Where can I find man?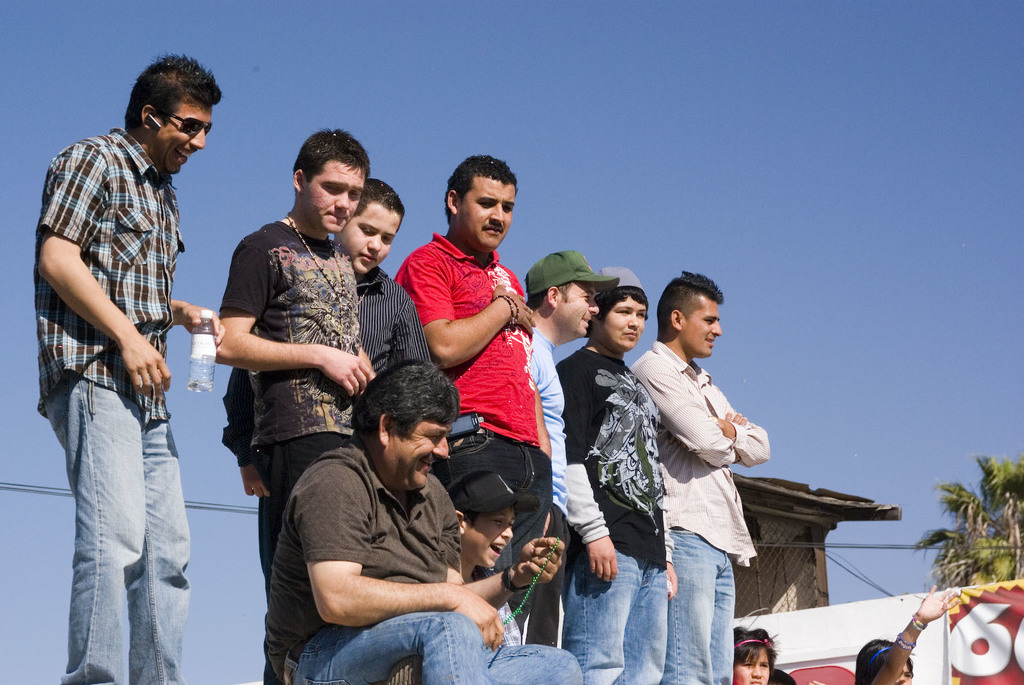
You can find it at rect(22, 46, 211, 664).
